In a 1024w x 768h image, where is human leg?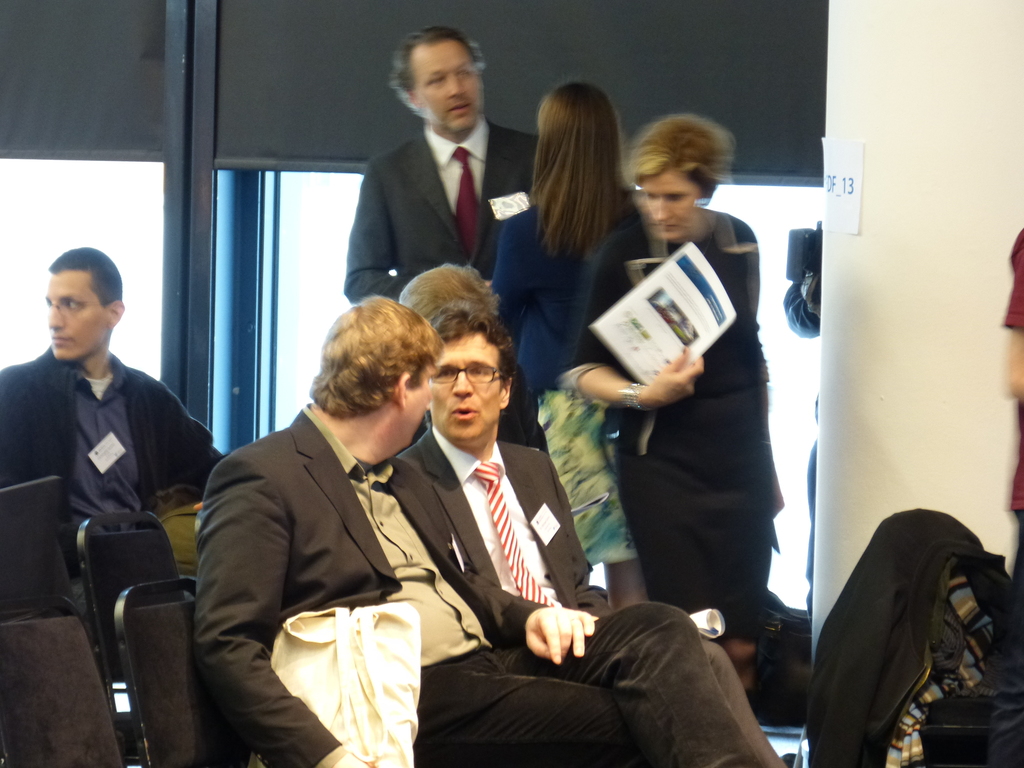
pyautogui.locateOnScreen(509, 595, 767, 767).
